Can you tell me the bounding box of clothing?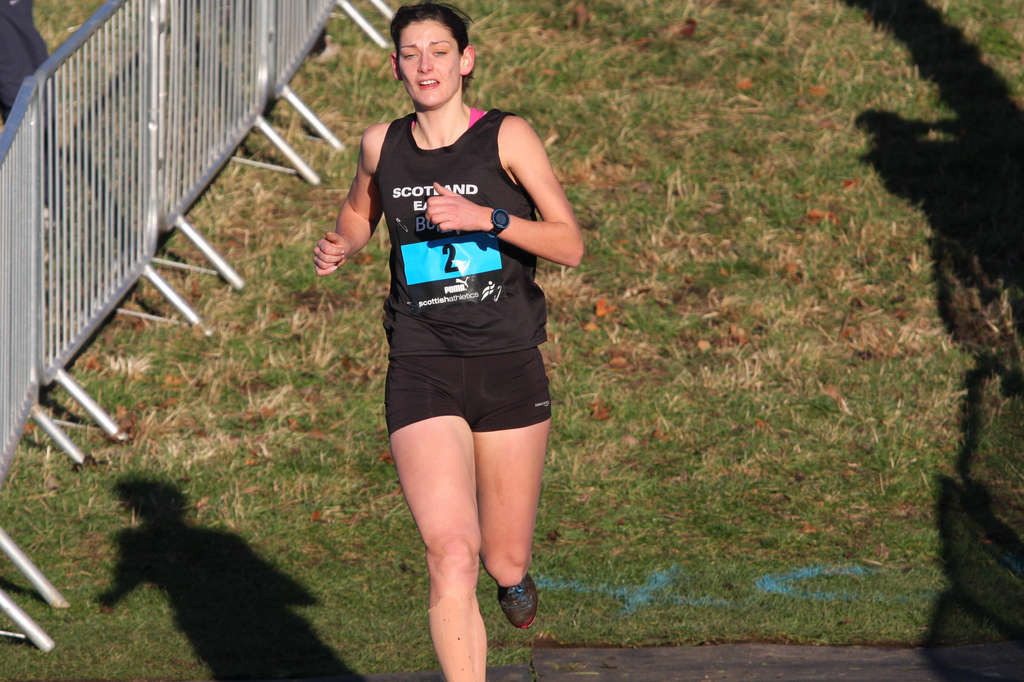
364, 82, 568, 461.
